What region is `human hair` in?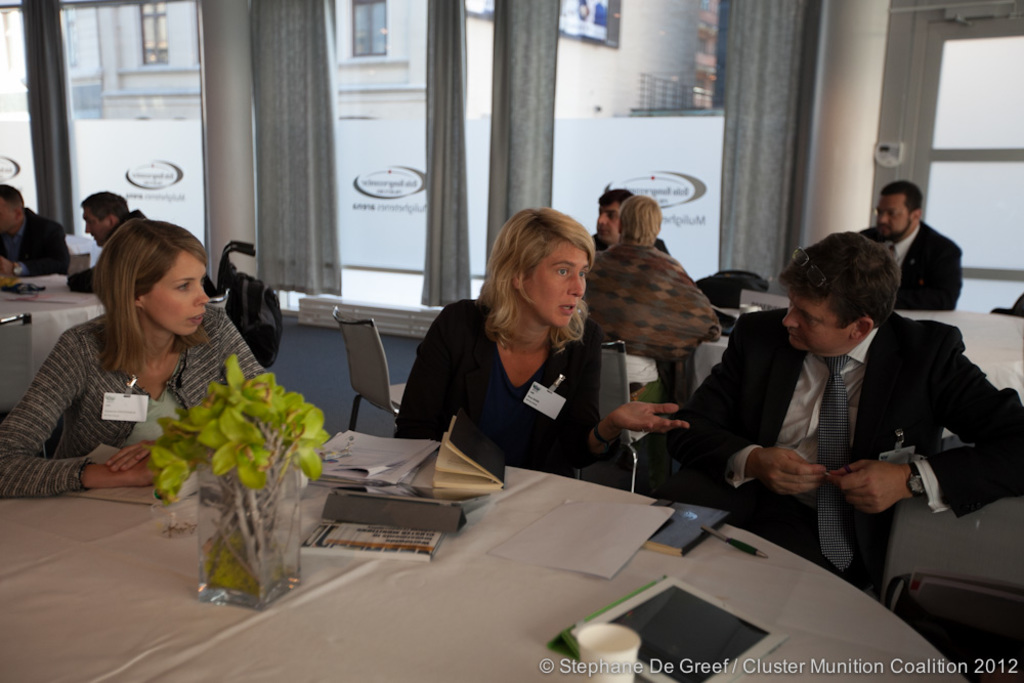
[594, 182, 637, 207].
